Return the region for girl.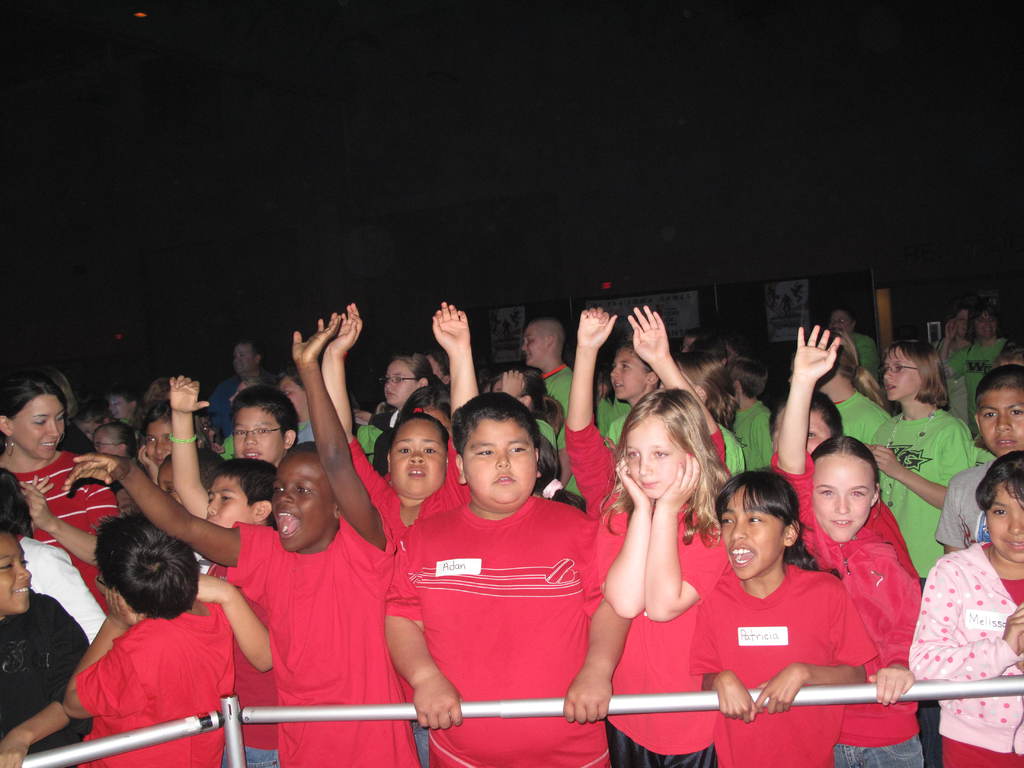
crop(586, 388, 735, 767).
